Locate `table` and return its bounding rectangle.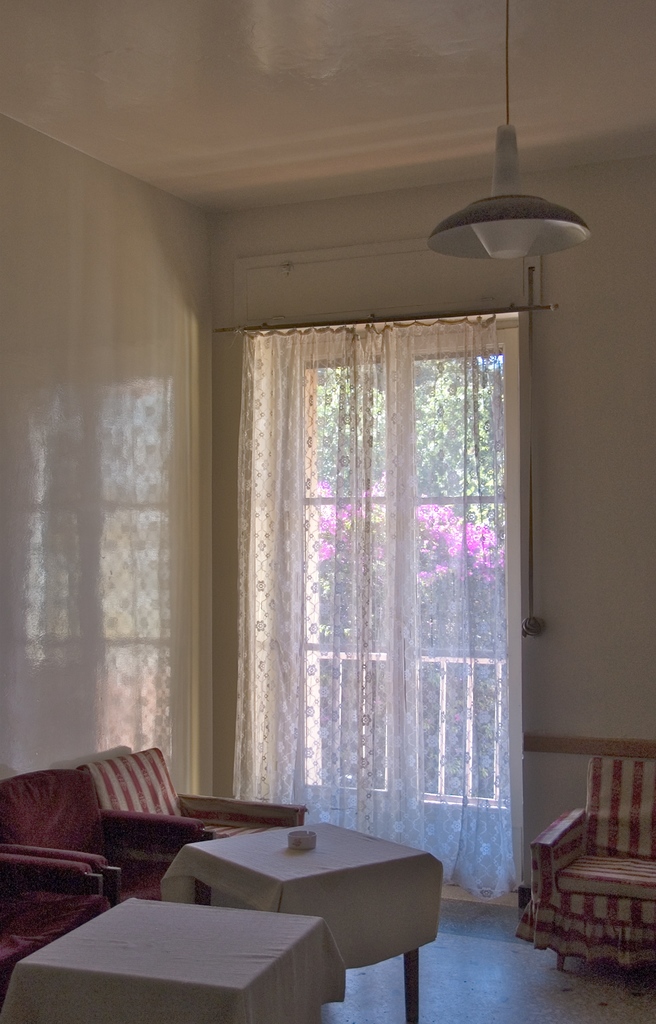
x1=159, y1=824, x2=444, y2=1023.
